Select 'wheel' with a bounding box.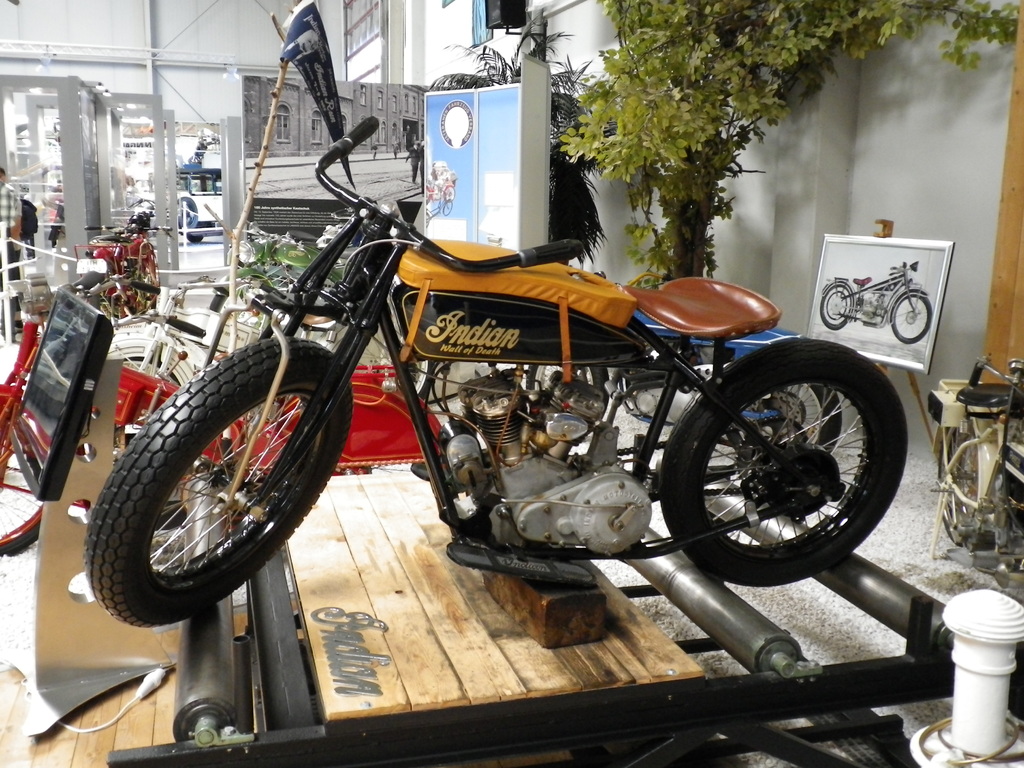
[442,200,452,216].
